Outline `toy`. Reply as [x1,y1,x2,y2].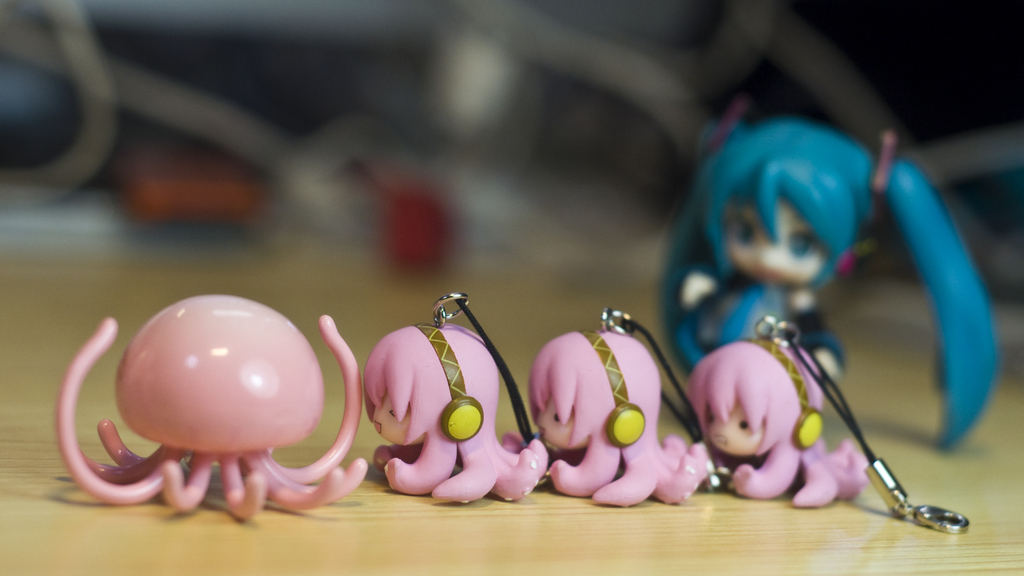
[688,338,872,508].
